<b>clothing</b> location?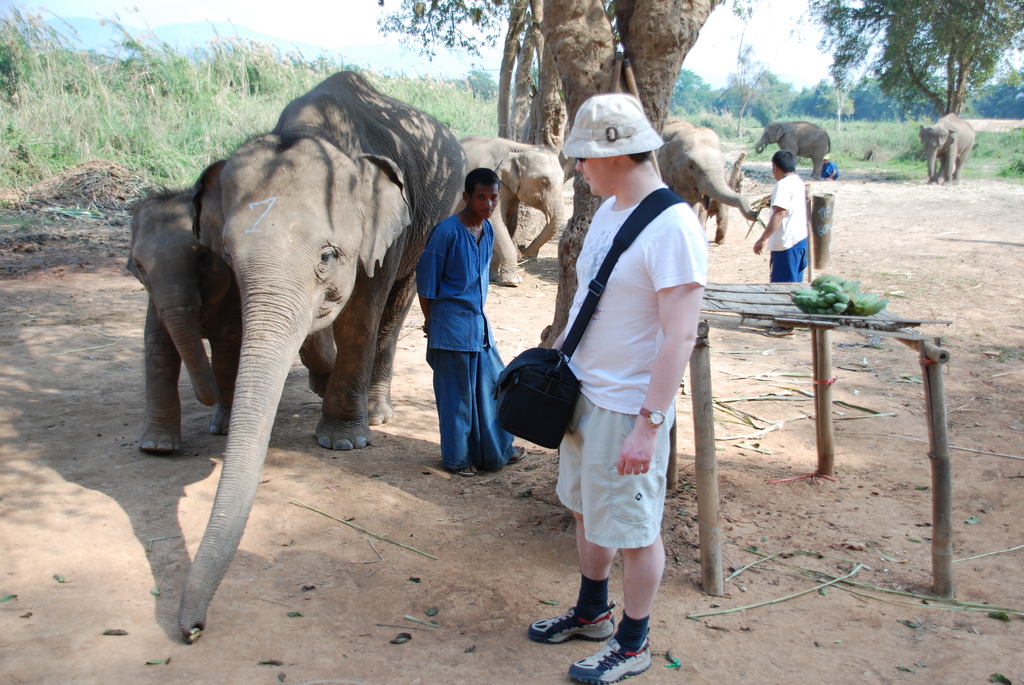
414,213,515,475
